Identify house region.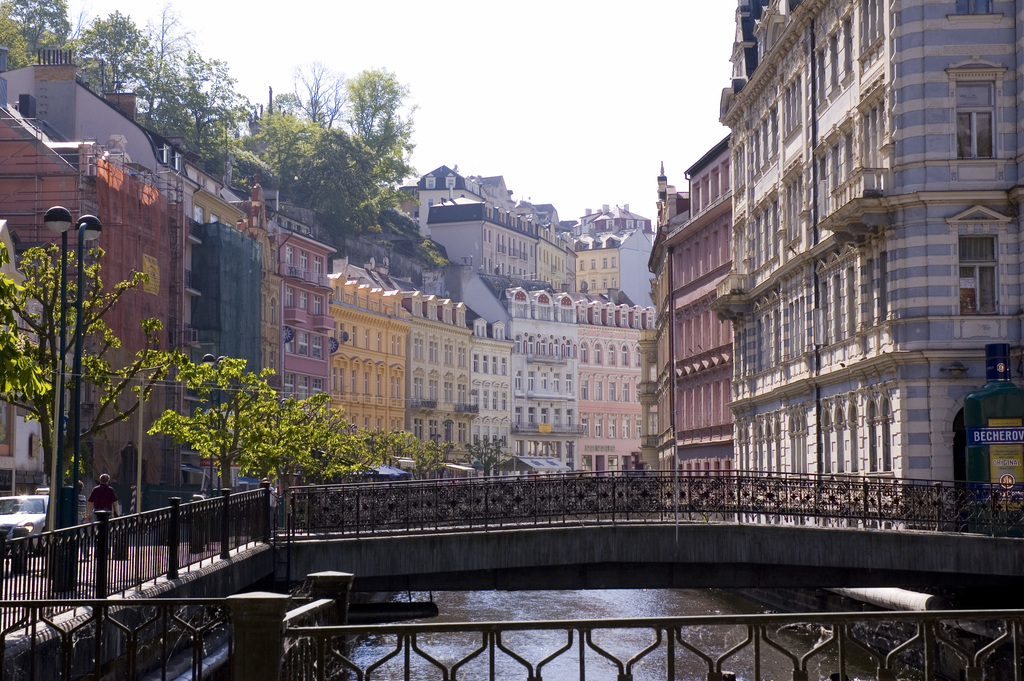
Region: detection(77, 122, 718, 527).
